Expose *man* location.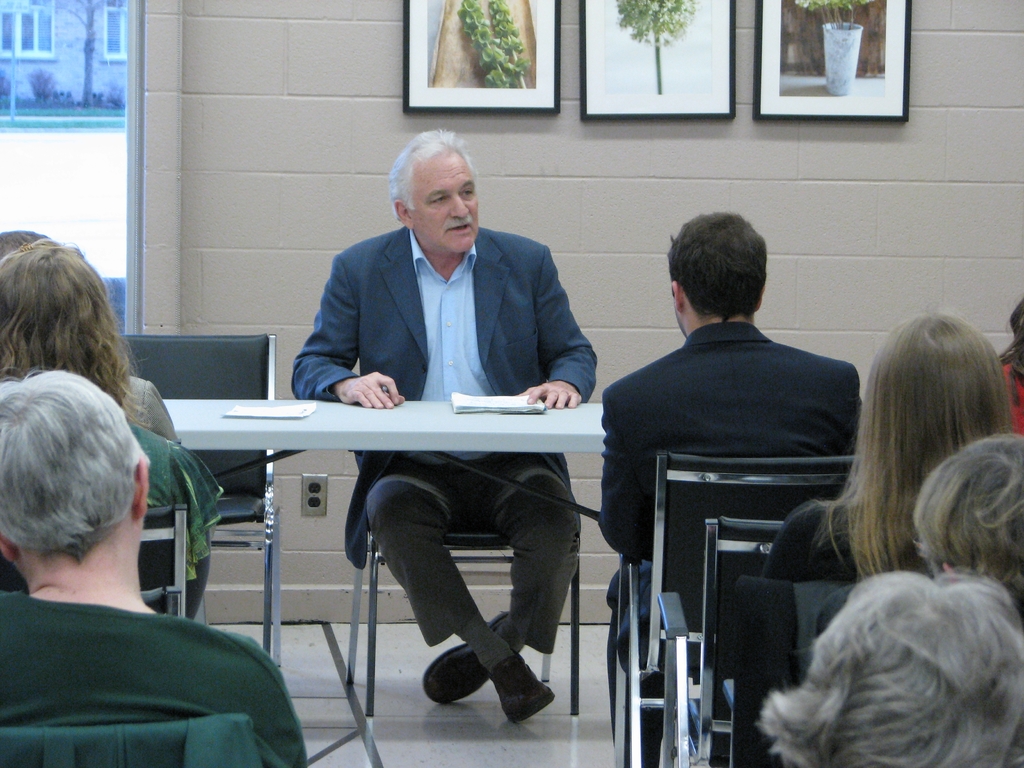
Exposed at left=12, top=358, right=308, bottom=767.
